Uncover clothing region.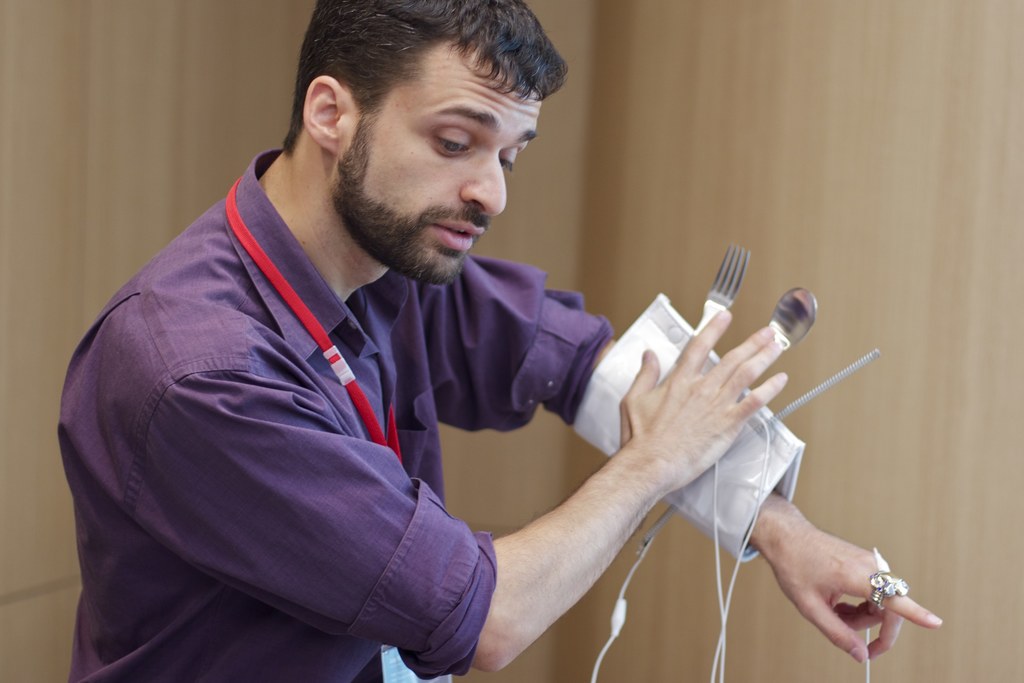
Uncovered: box=[76, 191, 628, 638].
